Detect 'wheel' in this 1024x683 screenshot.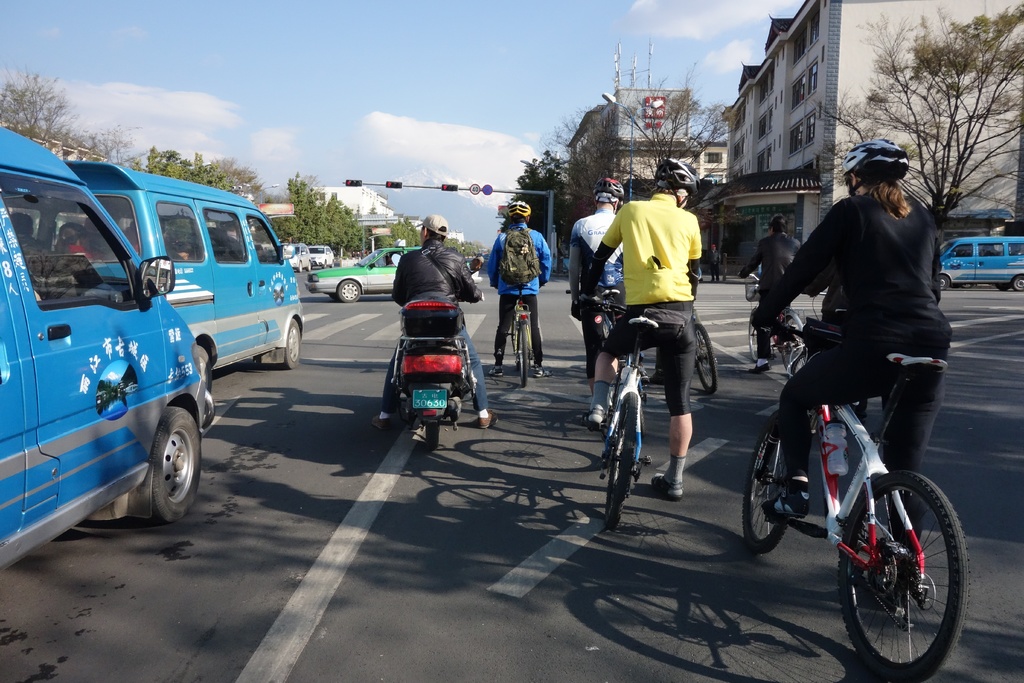
Detection: crop(511, 318, 516, 367).
